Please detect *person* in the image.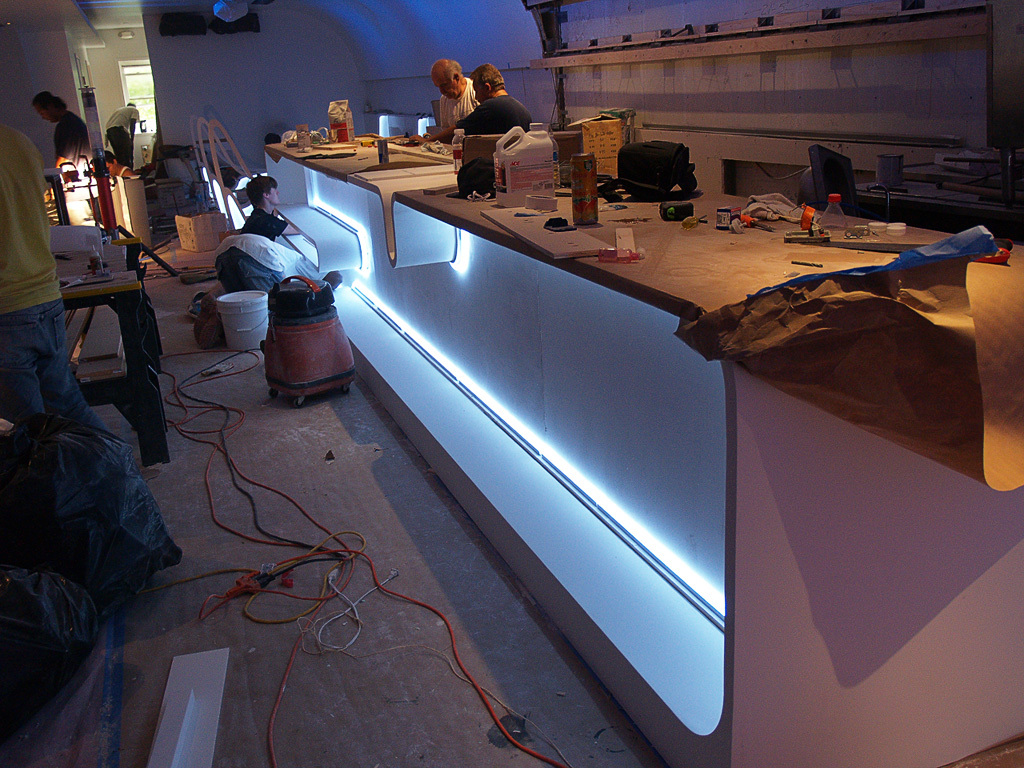
crop(106, 101, 144, 175).
